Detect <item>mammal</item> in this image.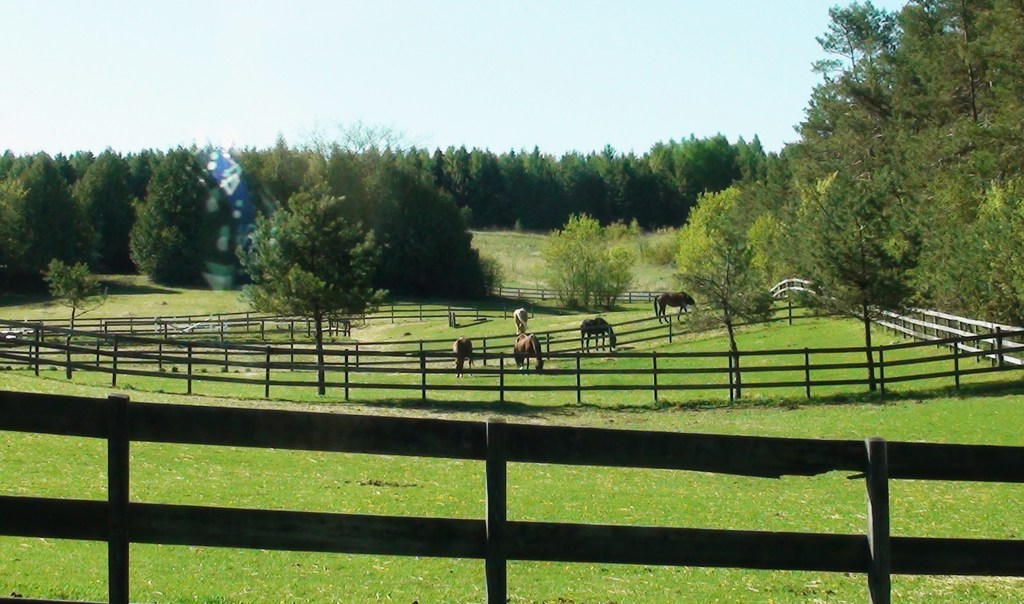
Detection: <bbox>514, 307, 529, 332</bbox>.
